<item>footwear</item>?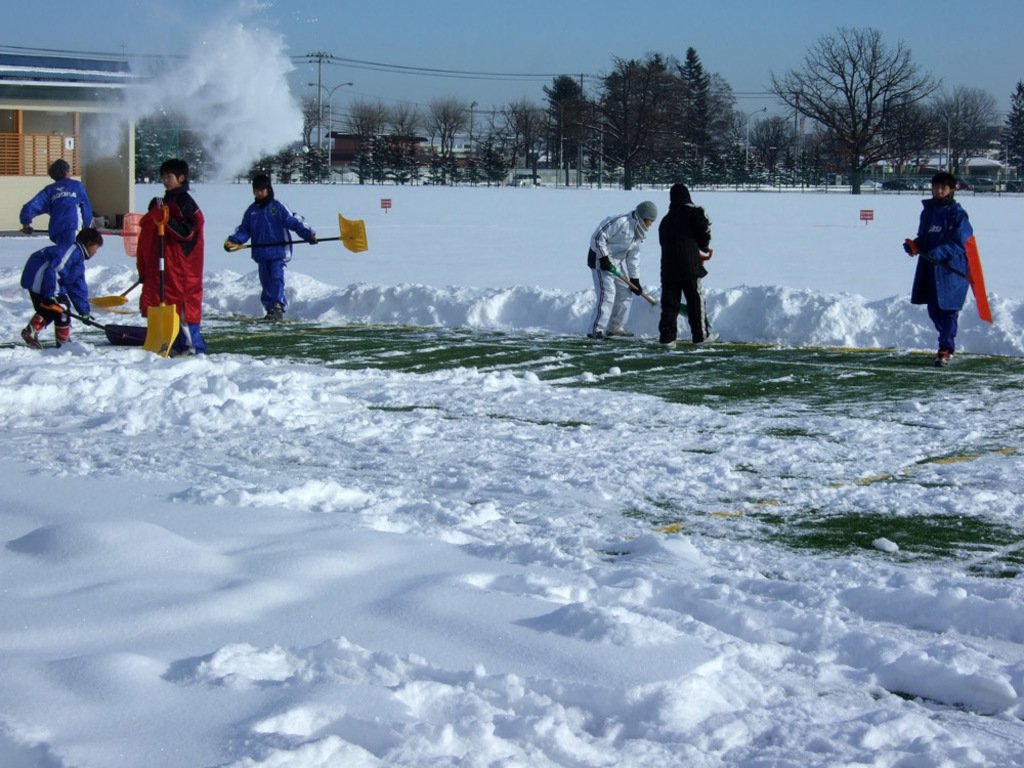
x1=606 y1=328 x2=634 y2=337
